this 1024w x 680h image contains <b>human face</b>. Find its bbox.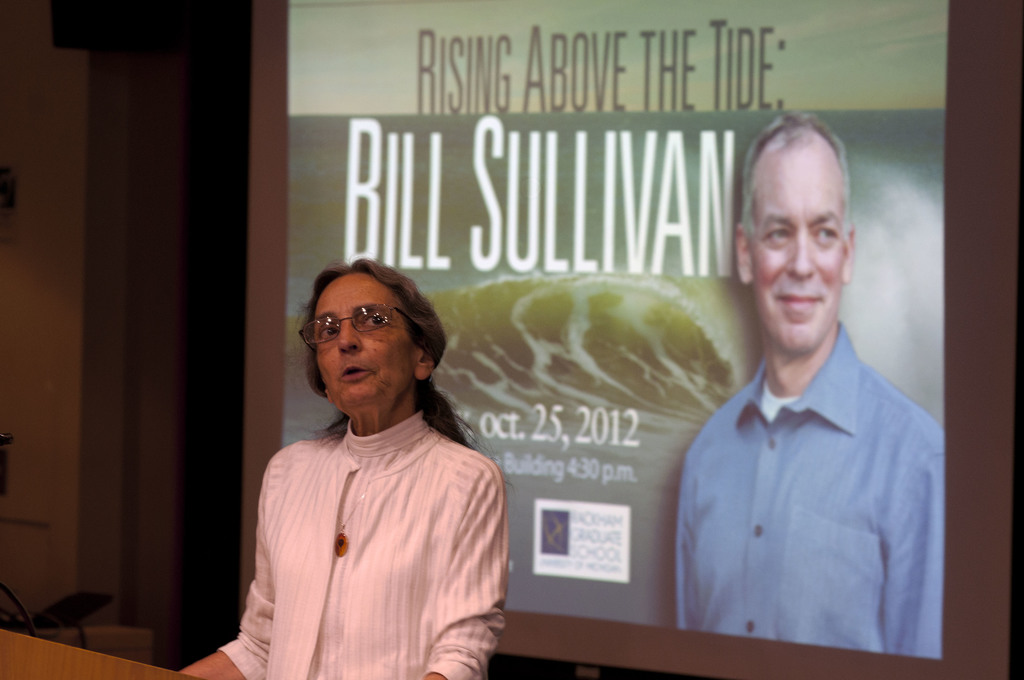
bbox=(750, 150, 841, 355).
